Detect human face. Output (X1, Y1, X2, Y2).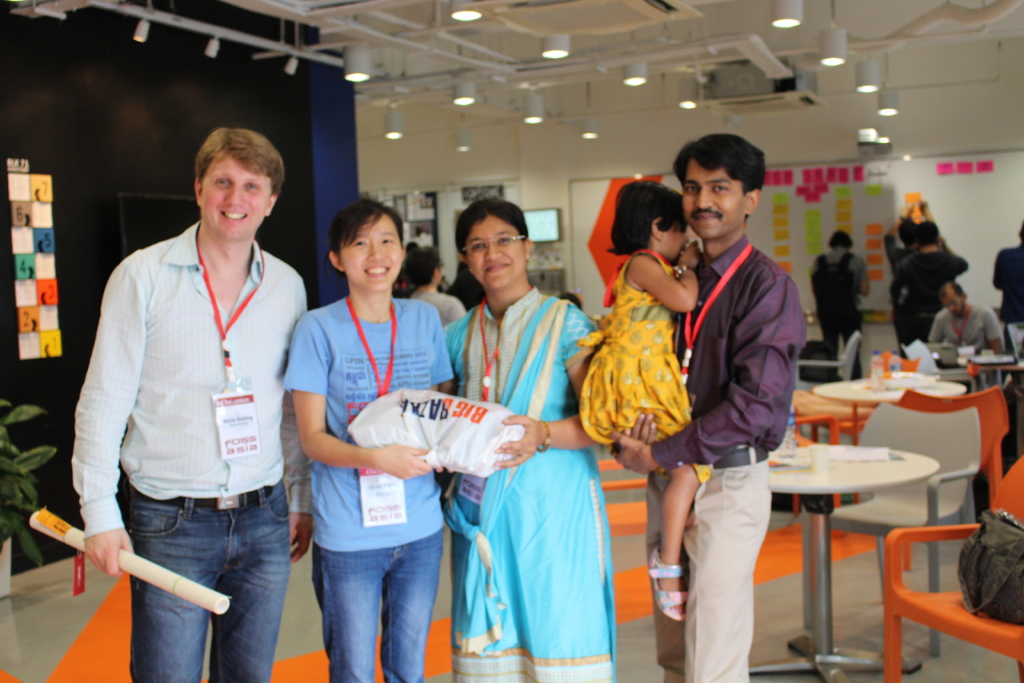
(463, 214, 527, 294).
